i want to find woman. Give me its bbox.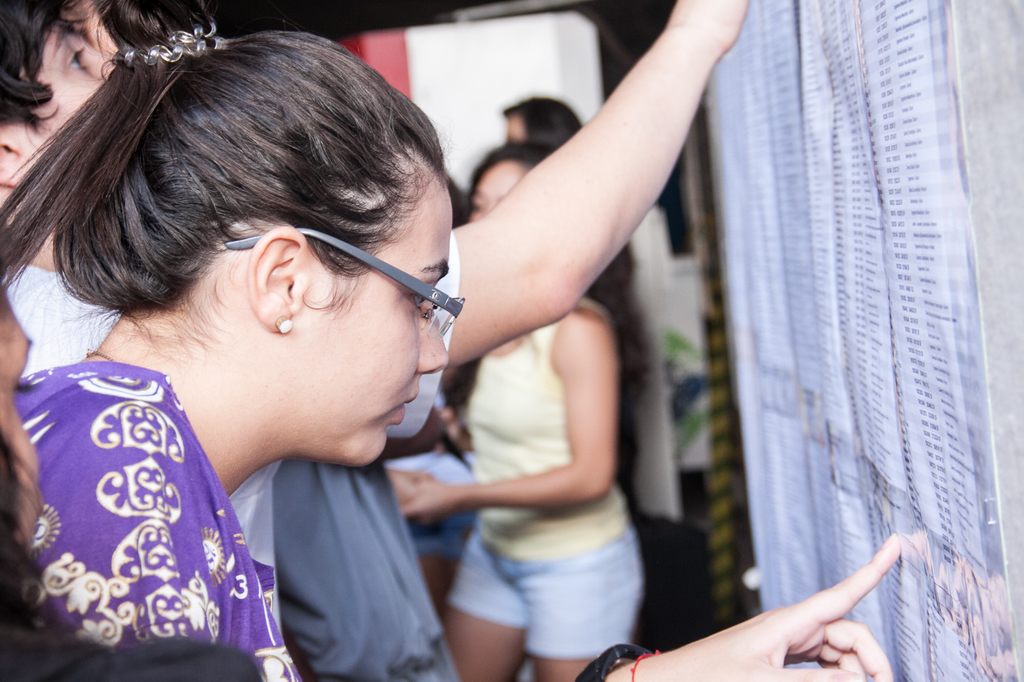
box(399, 140, 648, 681).
